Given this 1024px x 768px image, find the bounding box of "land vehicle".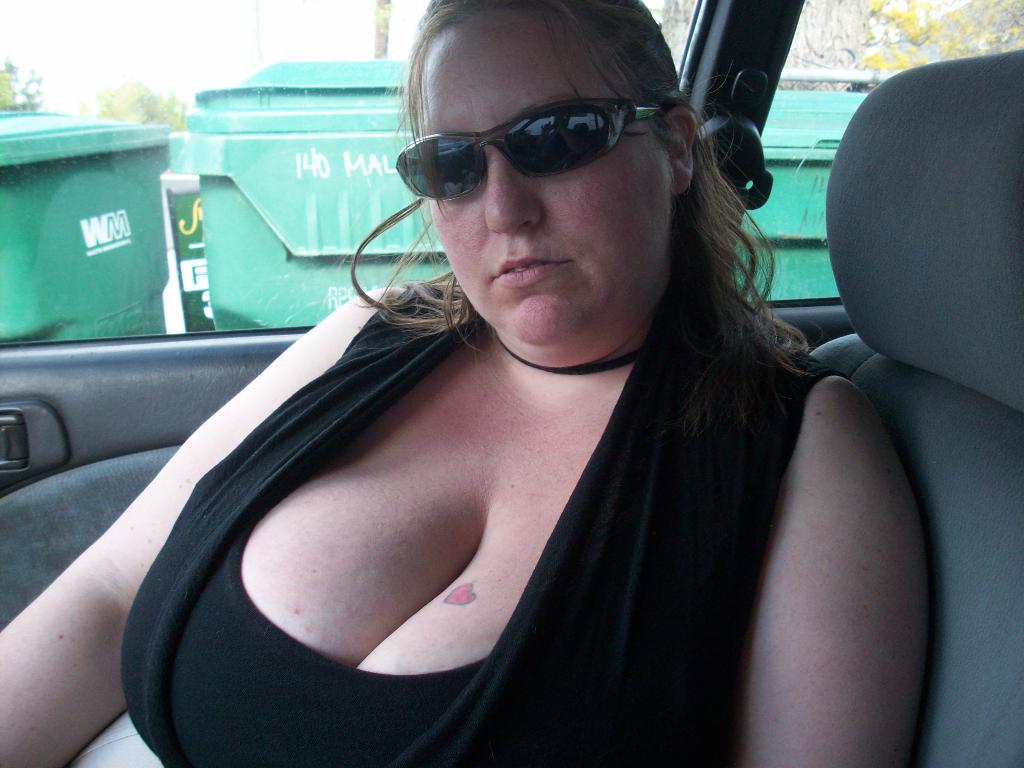
BBox(34, 45, 1016, 726).
